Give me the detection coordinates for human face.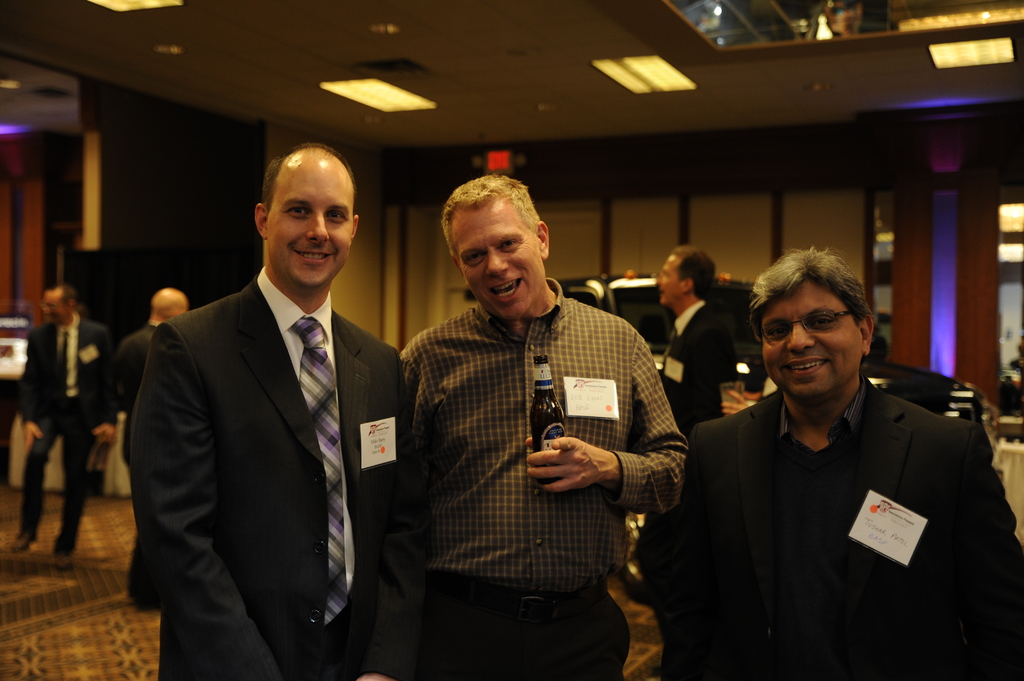
[left=456, top=207, right=537, bottom=317].
